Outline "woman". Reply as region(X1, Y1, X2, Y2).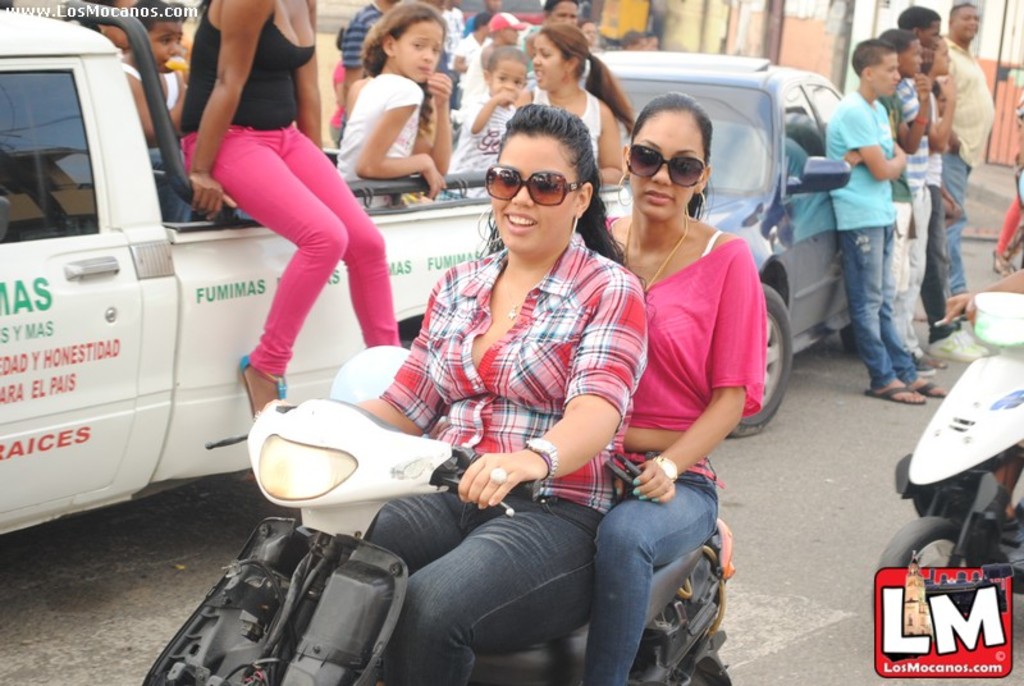
region(173, 0, 404, 425).
